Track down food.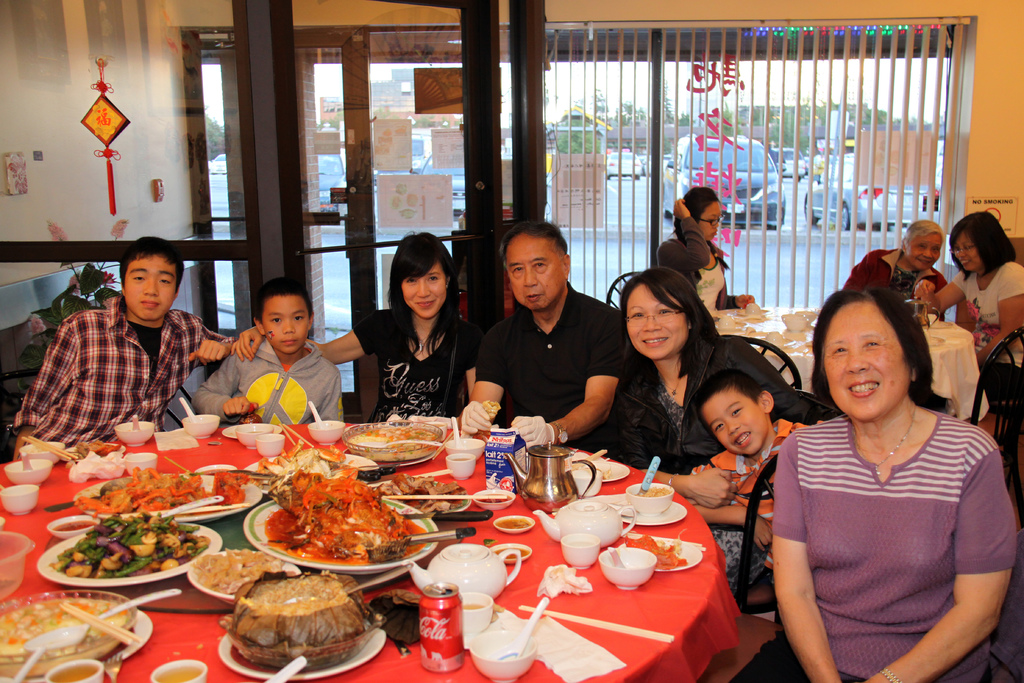
Tracked to (x1=229, y1=567, x2=378, y2=673).
